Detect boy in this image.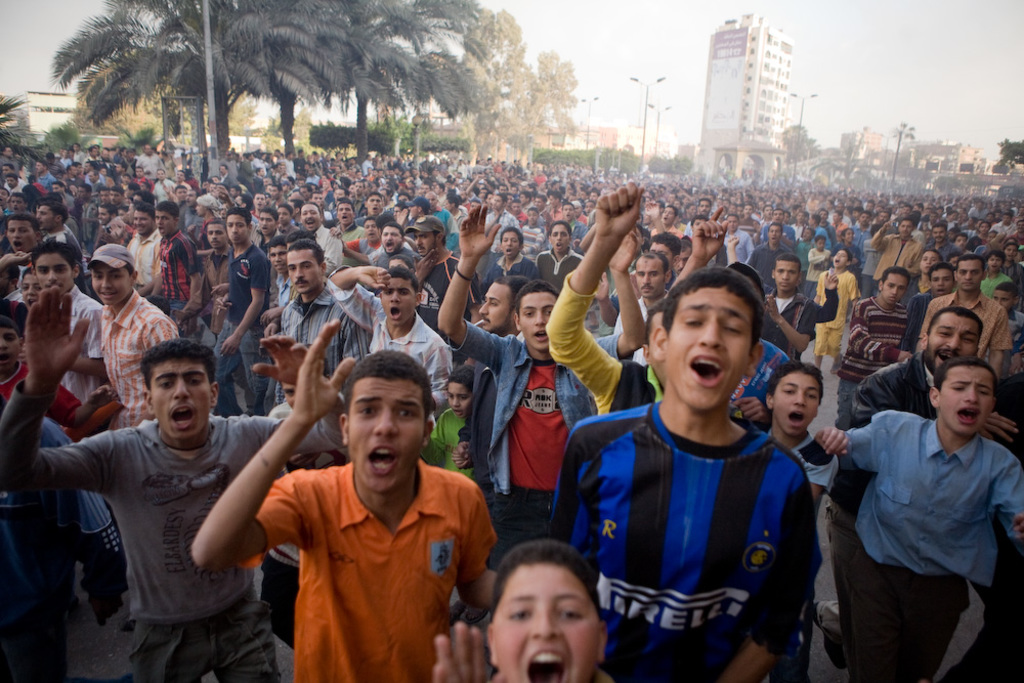
Detection: detection(0, 283, 360, 682).
